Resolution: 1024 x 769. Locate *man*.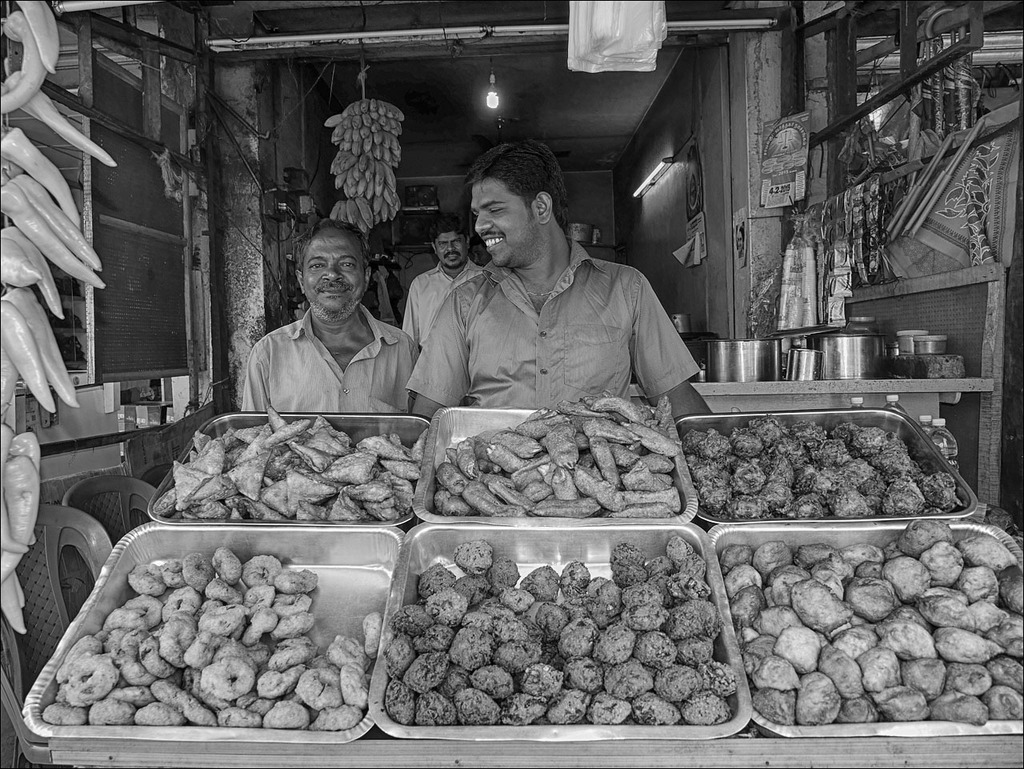
[373, 162, 702, 435].
